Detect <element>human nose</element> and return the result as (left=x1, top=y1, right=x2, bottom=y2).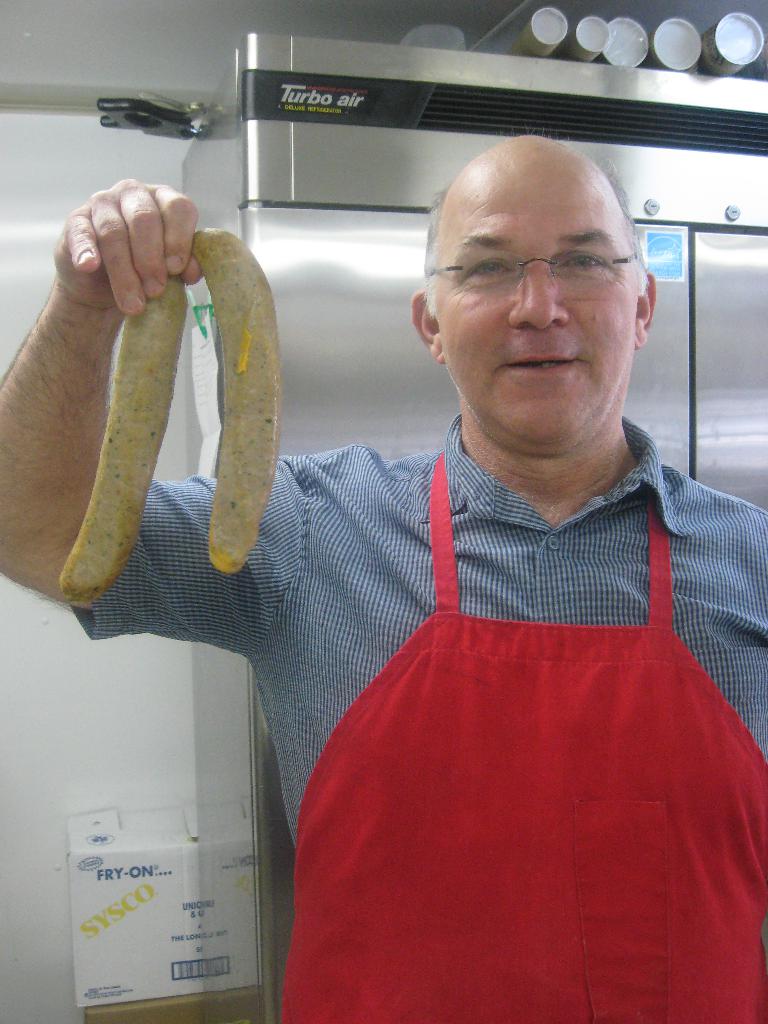
(left=509, top=253, right=567, bottom=330).
